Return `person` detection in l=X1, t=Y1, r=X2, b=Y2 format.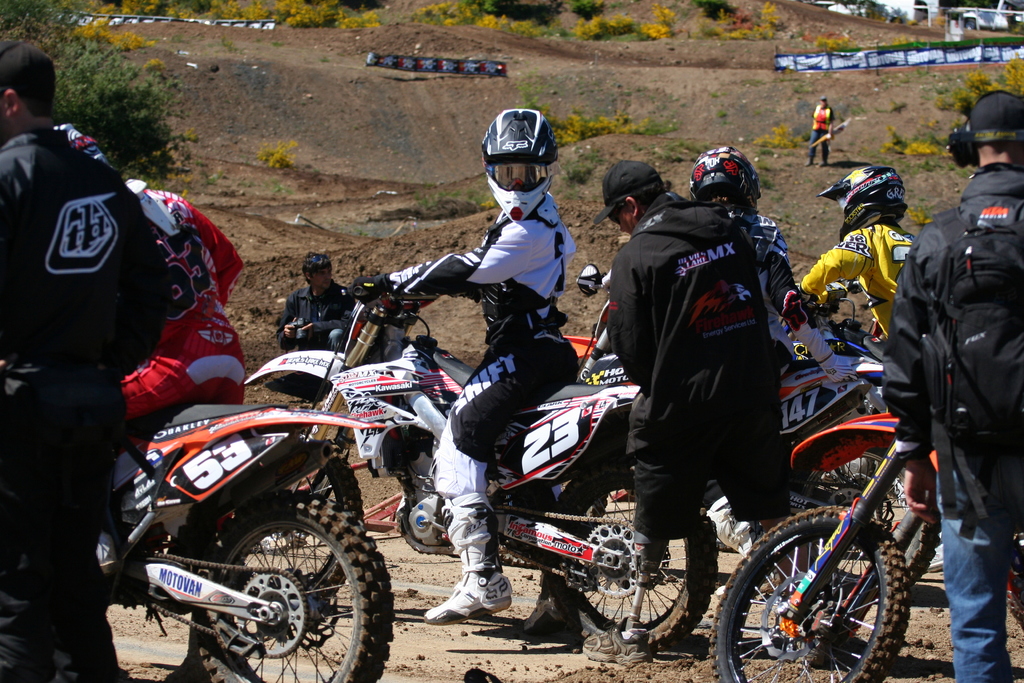
l=879, t=90, r=1023, b=682.
